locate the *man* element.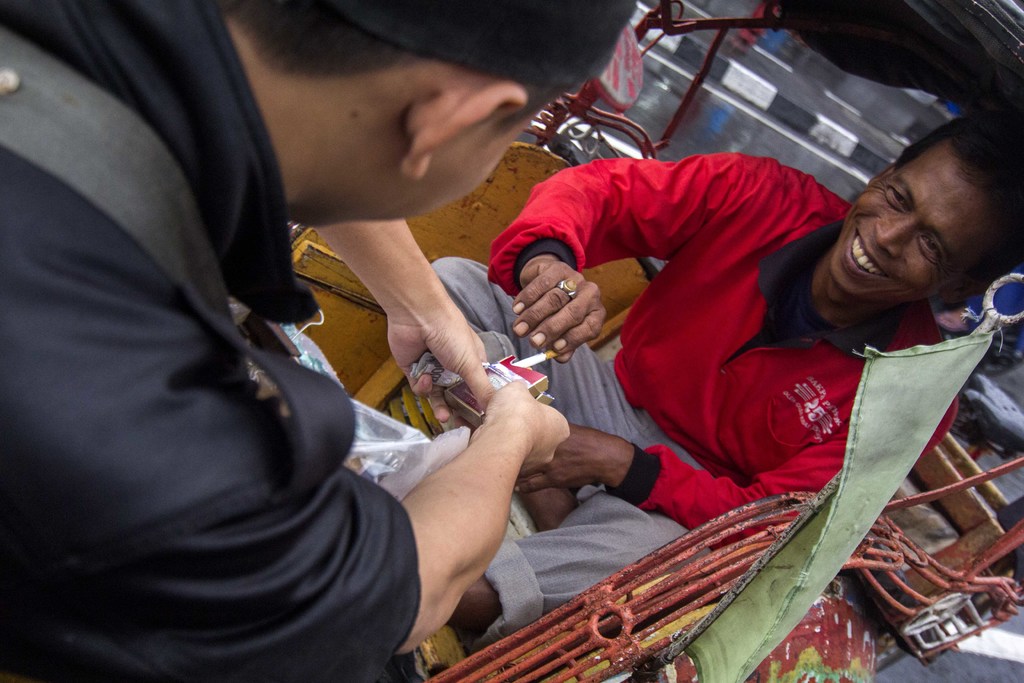
Element bbox: (449, 101, 1023, 654).
